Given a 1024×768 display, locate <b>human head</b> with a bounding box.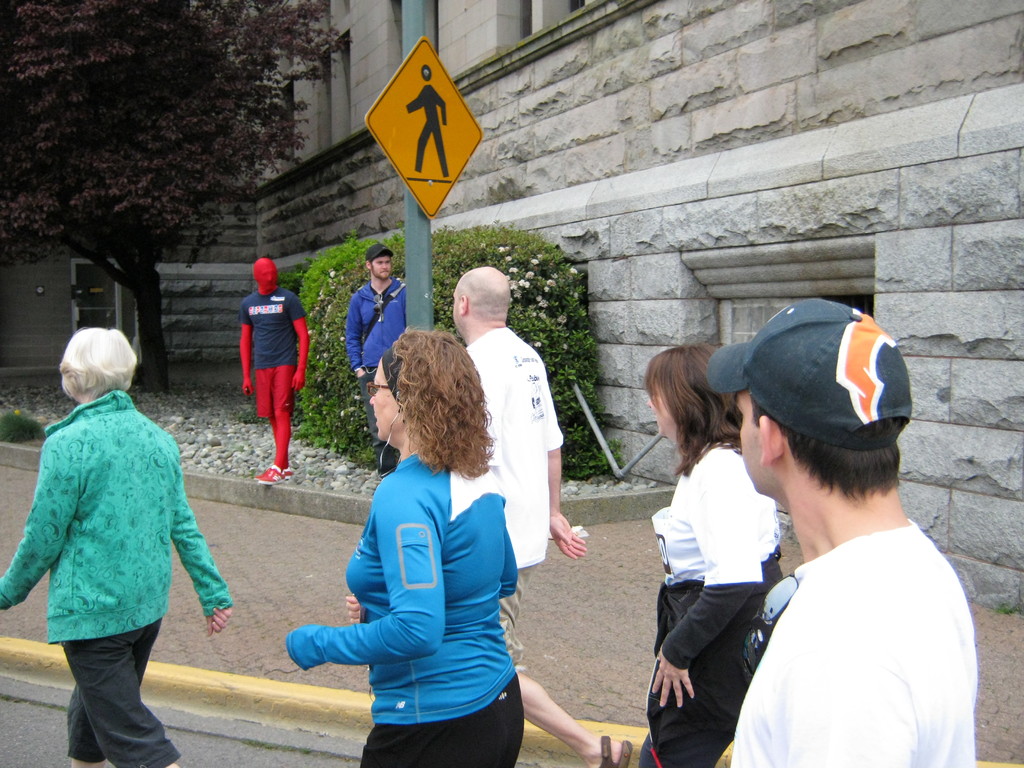
Located: 644, 346, 742, 456.
